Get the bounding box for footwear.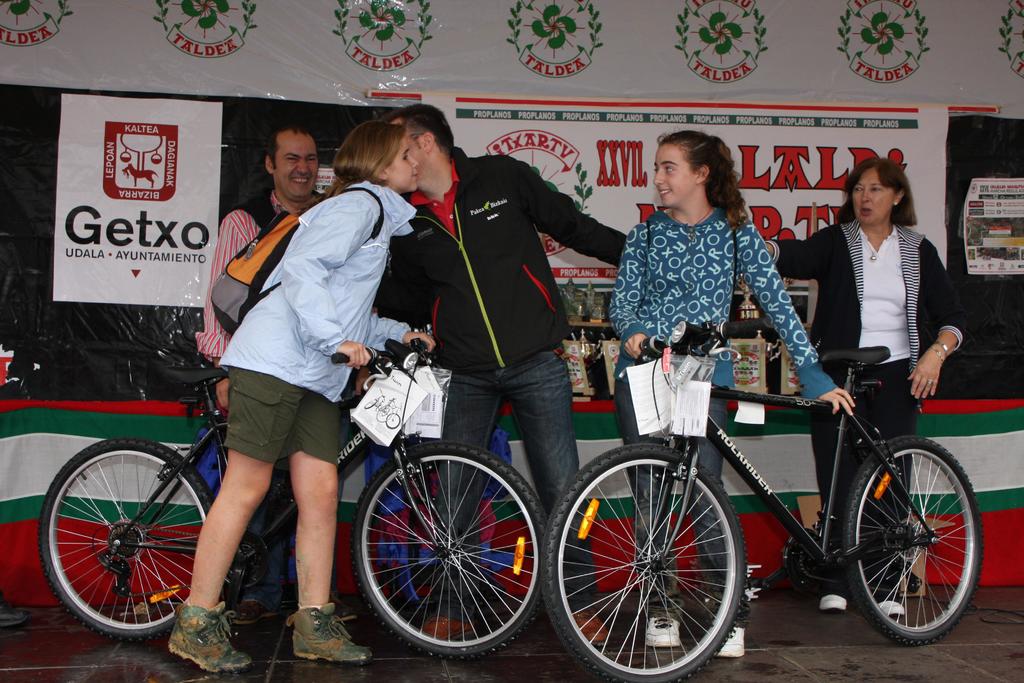
{"x1": 166, "y1": 603, "x2": 255, "y2": 675}.
